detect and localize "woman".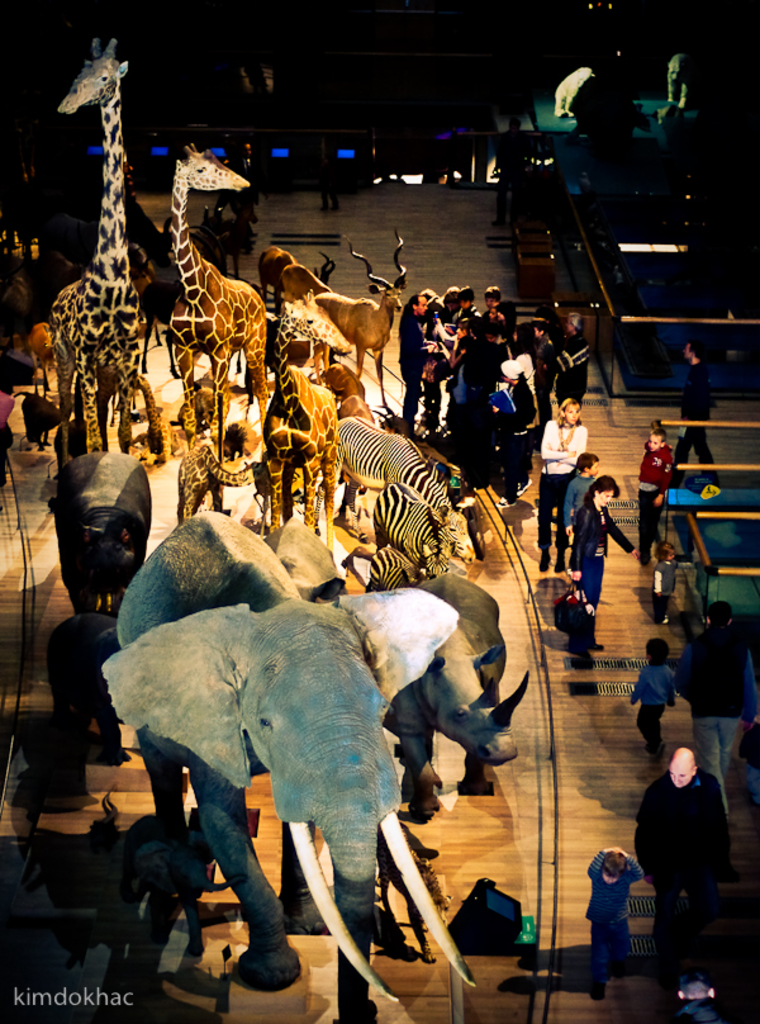
Localized at [x1=637, y1=710, x2=744, y2=977].
